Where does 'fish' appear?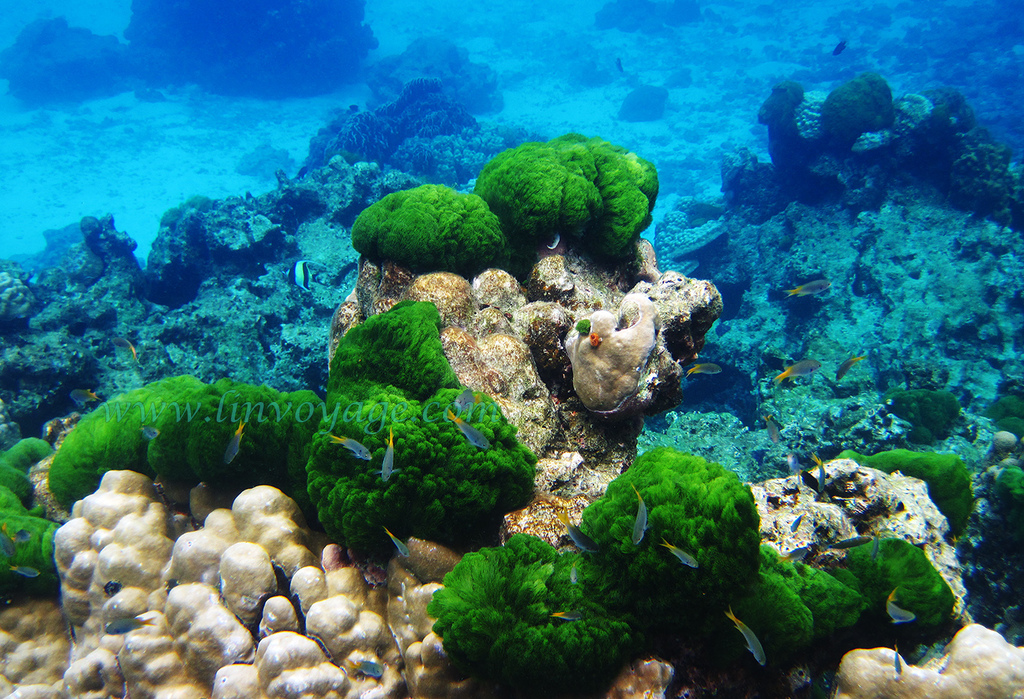
Appears at [65,386,99,407].
